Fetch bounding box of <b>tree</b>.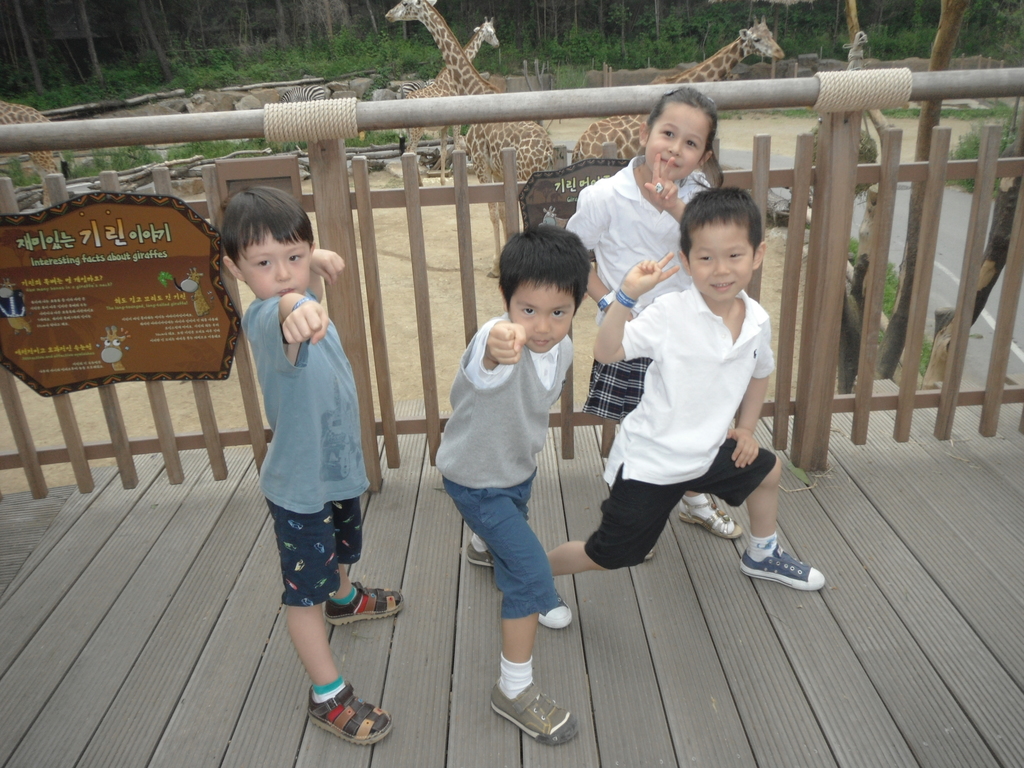
Bbox: detection(15, 0, 44, 93).
